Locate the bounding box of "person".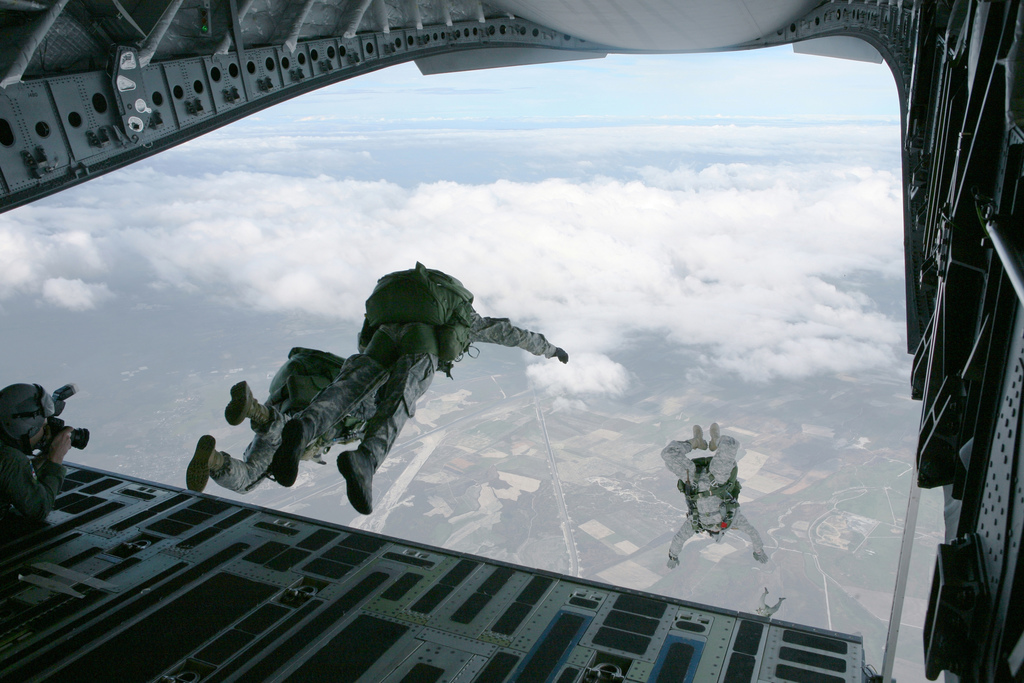
Bounding box: detection(184, 347, 381, 494).
